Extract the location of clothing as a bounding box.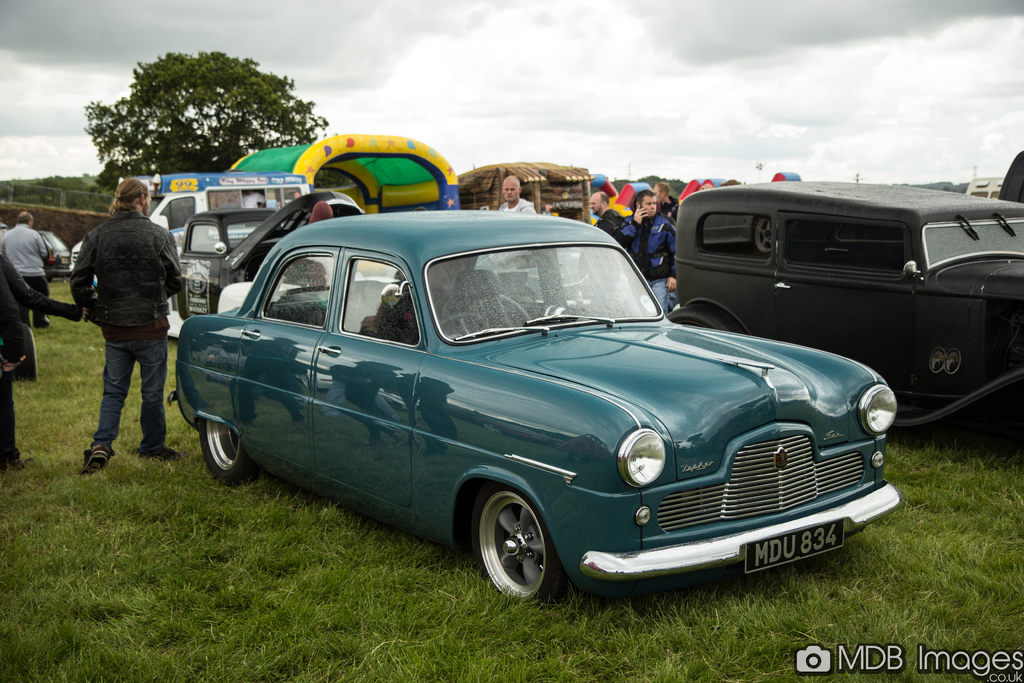
499 199 536 215.
